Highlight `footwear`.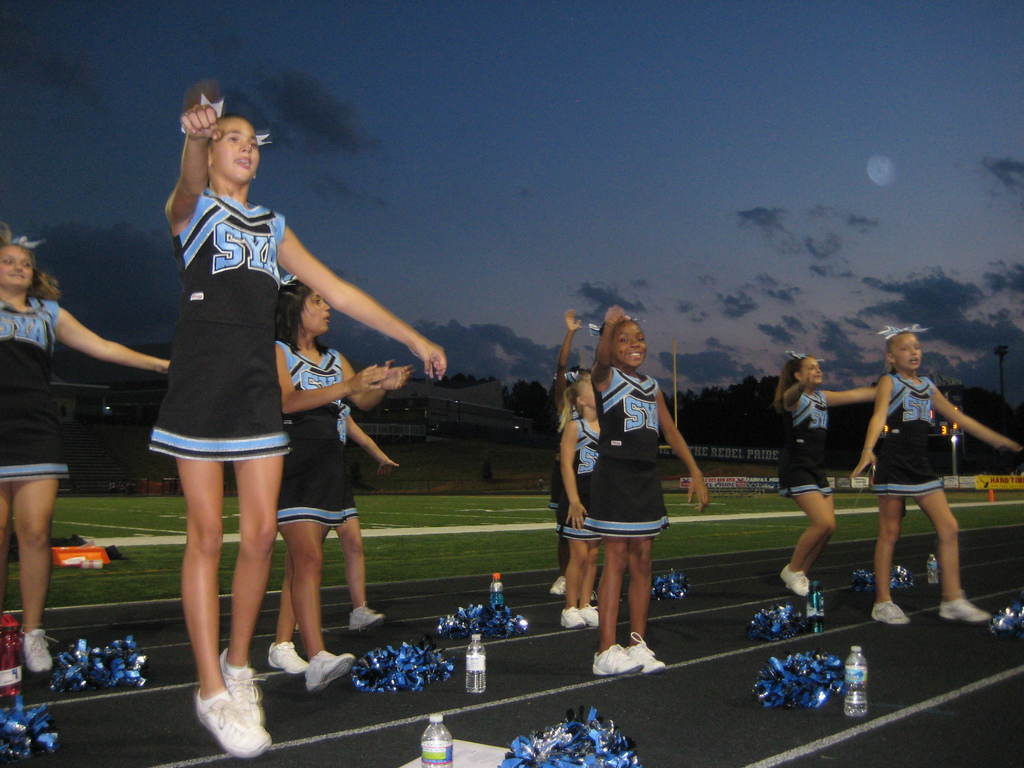
Highlighted region: [x1=264, y1=641, x2=310, y2=678].
